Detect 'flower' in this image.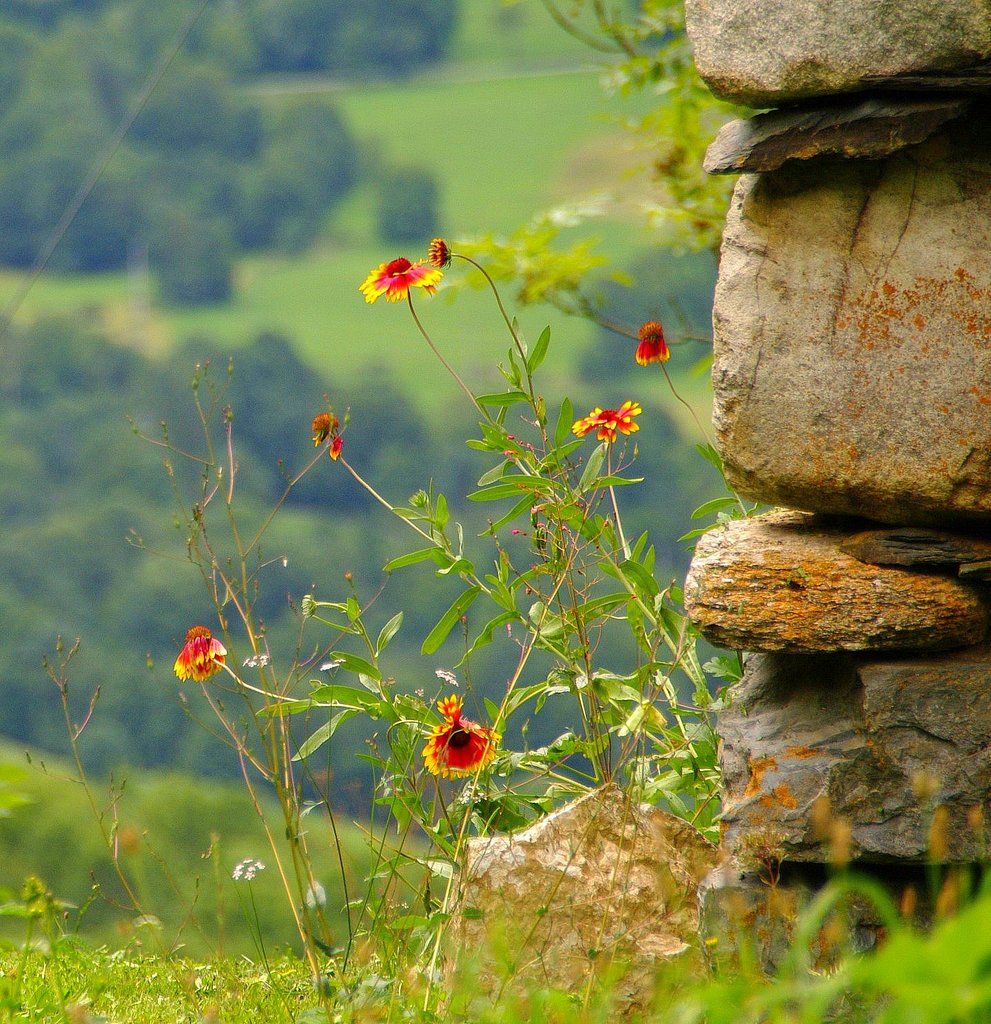
Detection: x1=309 y1=413 x2=344 y2=462.
